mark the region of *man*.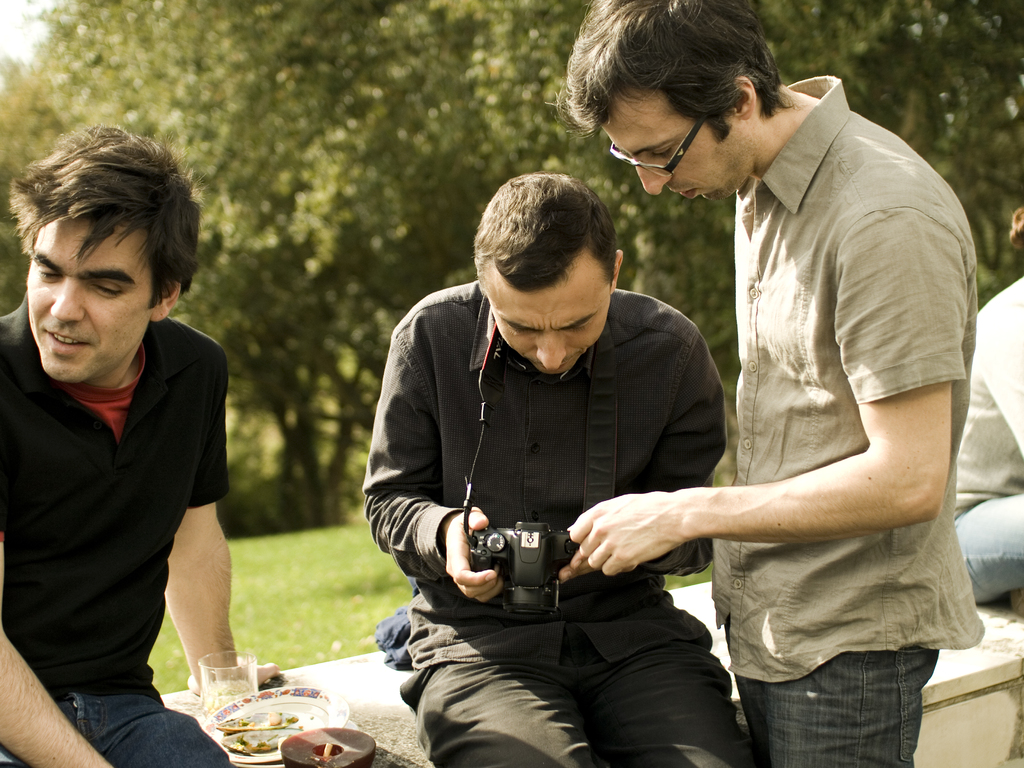
Region: [x1=604, y1=6, x2=982, y2=751].
